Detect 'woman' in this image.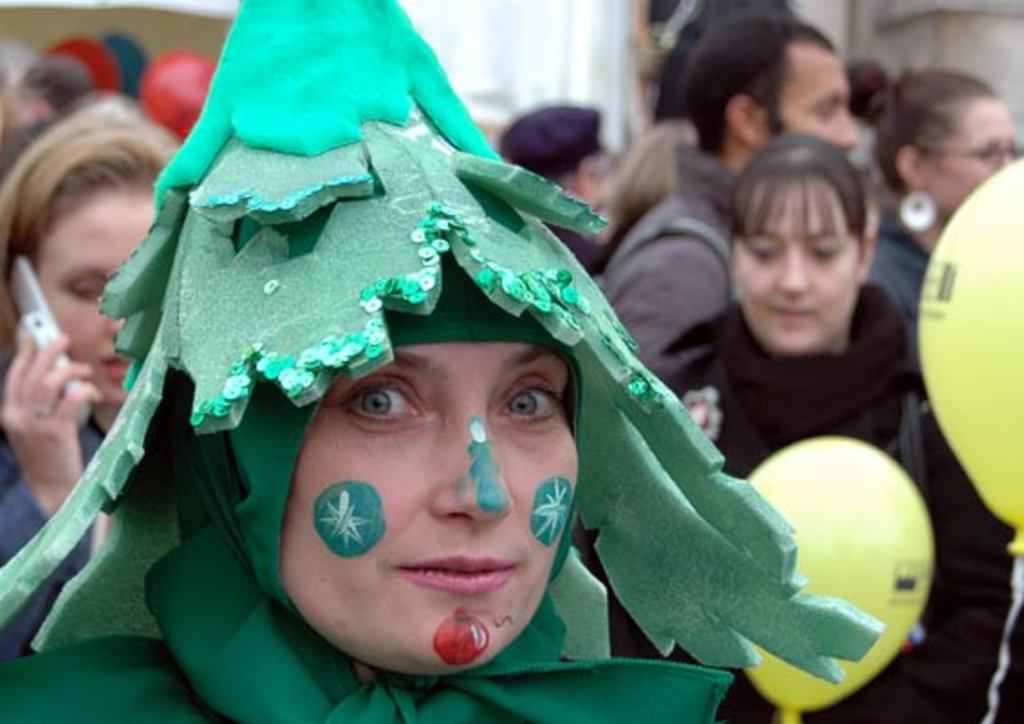
Detection: BBox(0, 0, 878, 722).
